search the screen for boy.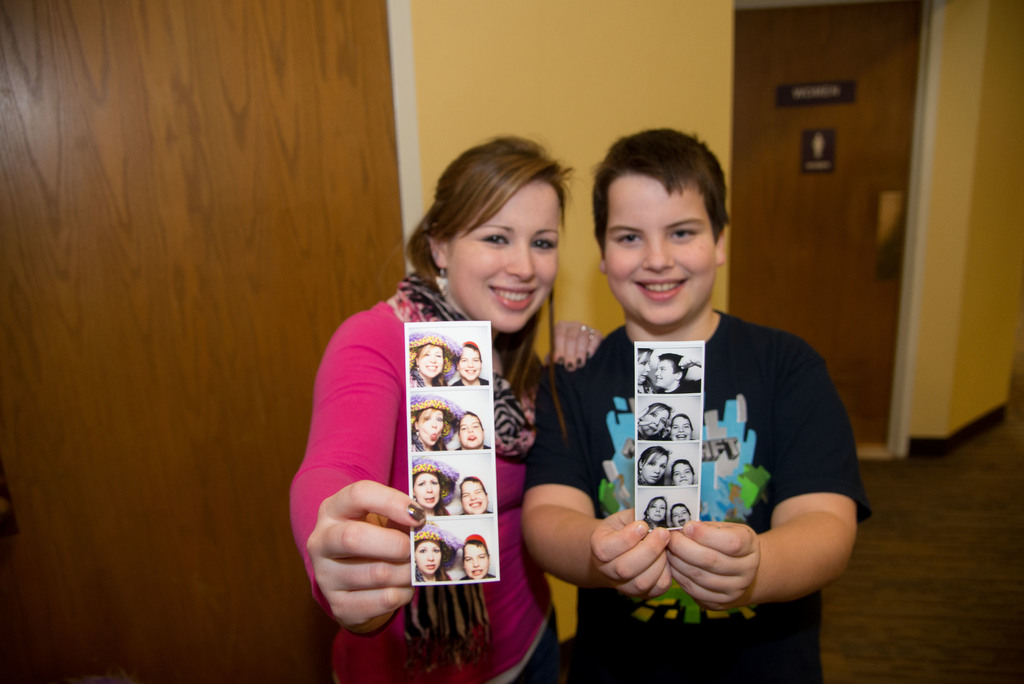
Found at (670, 456, 695, 482).
